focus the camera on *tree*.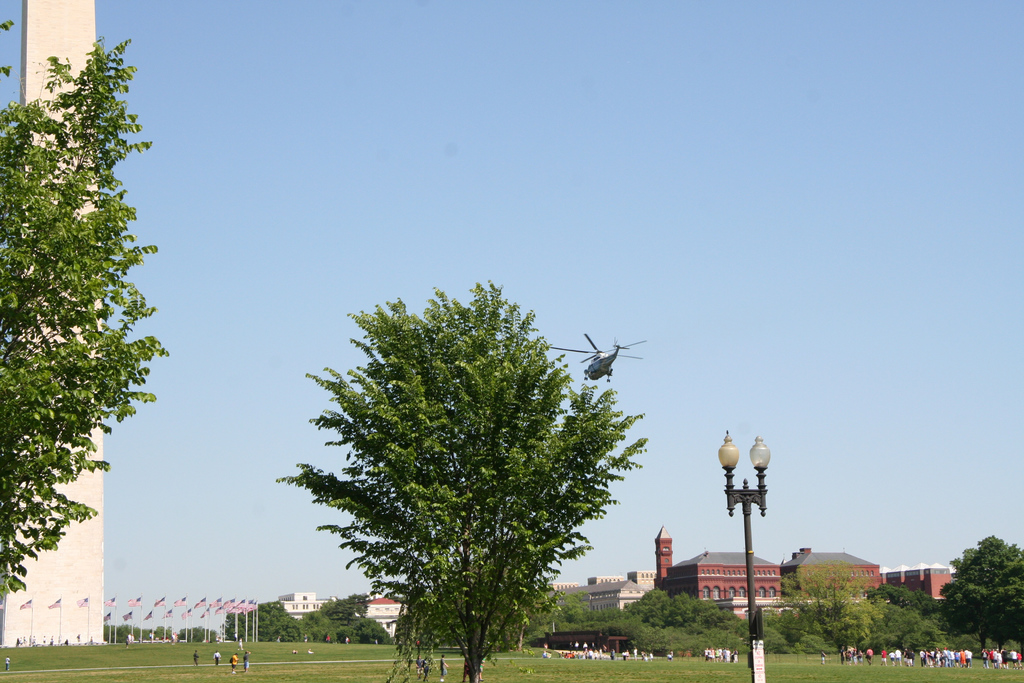
Focus region: l=305, t=276, r=634, b=659.
